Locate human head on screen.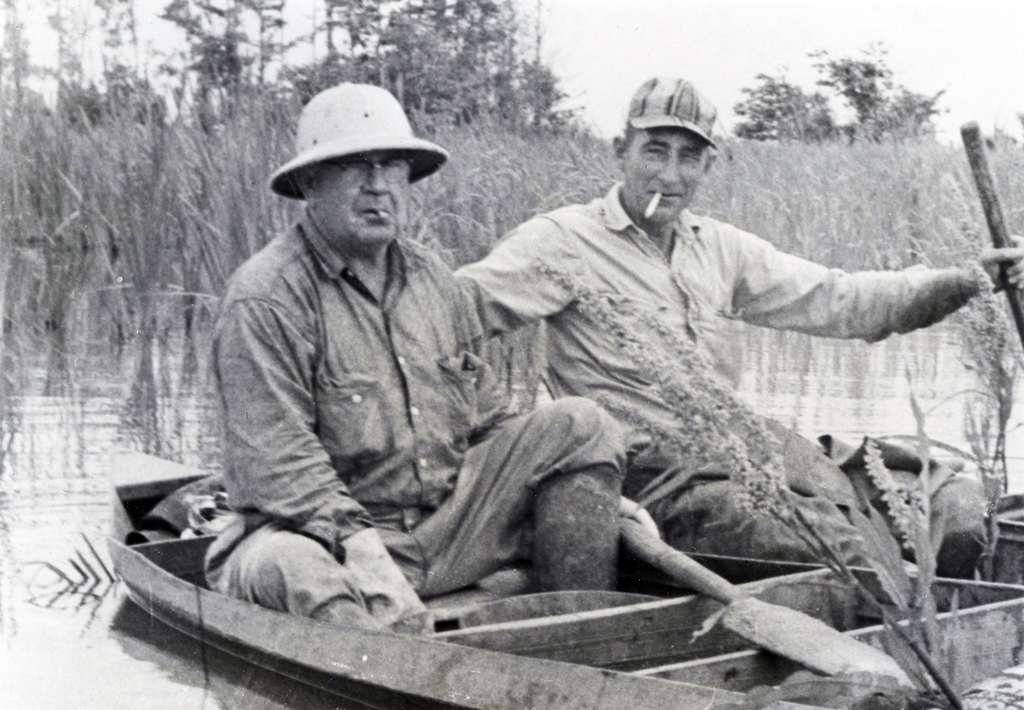
On screen at (287, 85, 413, 245).
